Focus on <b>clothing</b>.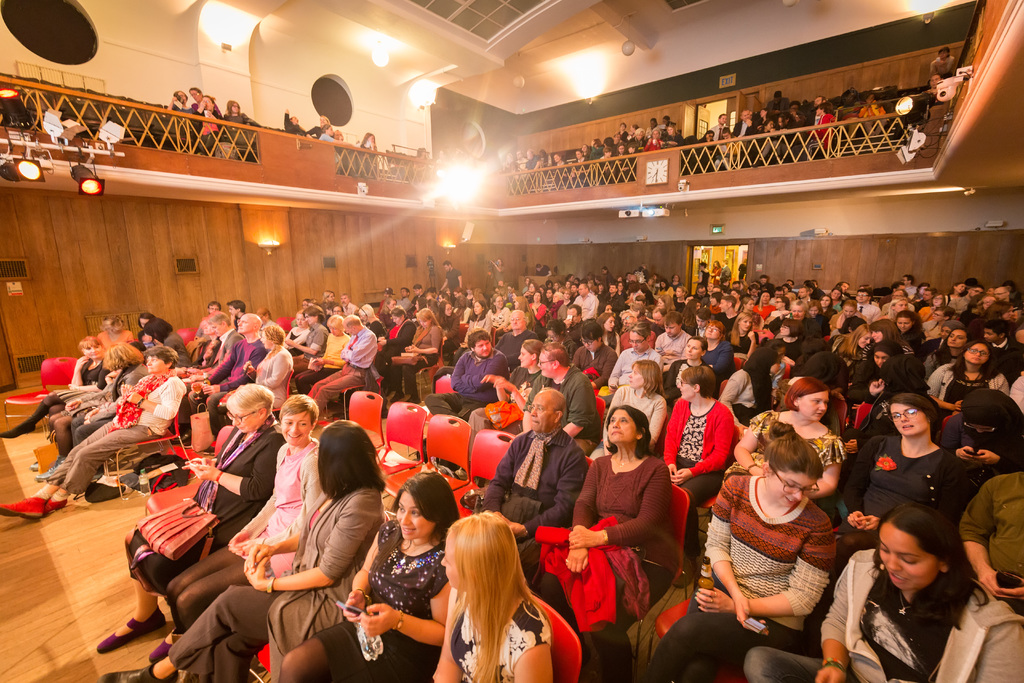
Focused at pyautogui.locateOnScreen(721, 410, 837, 499).
